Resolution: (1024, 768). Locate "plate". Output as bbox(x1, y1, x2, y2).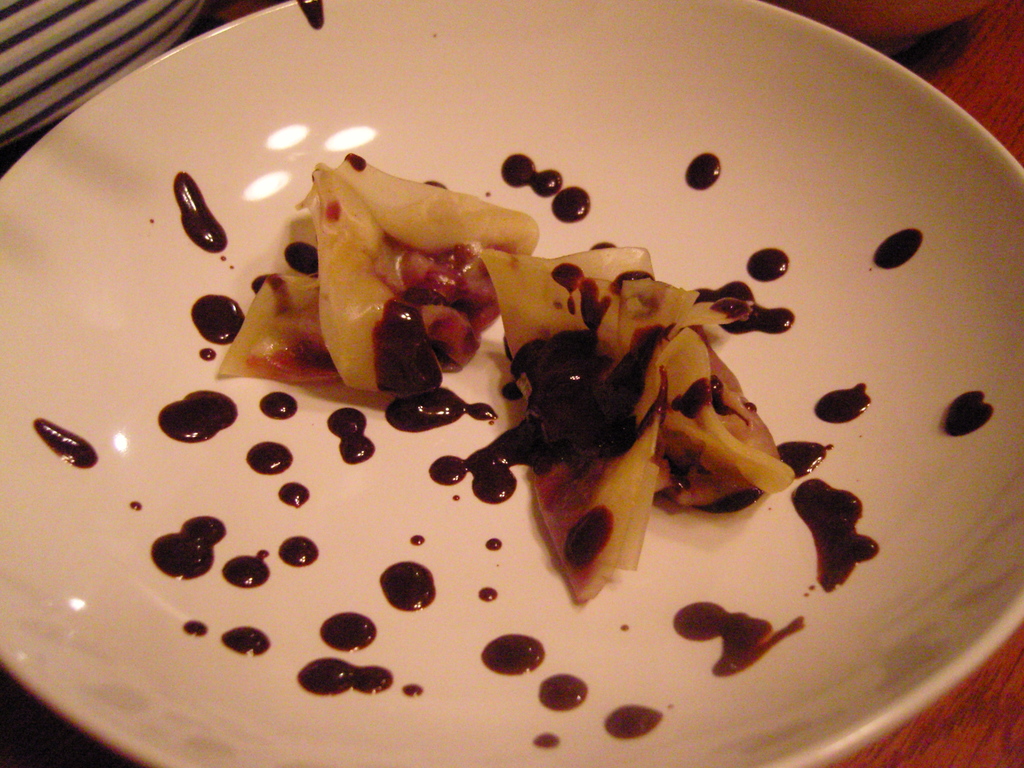
bbox(65, 0, 1007, 748).
